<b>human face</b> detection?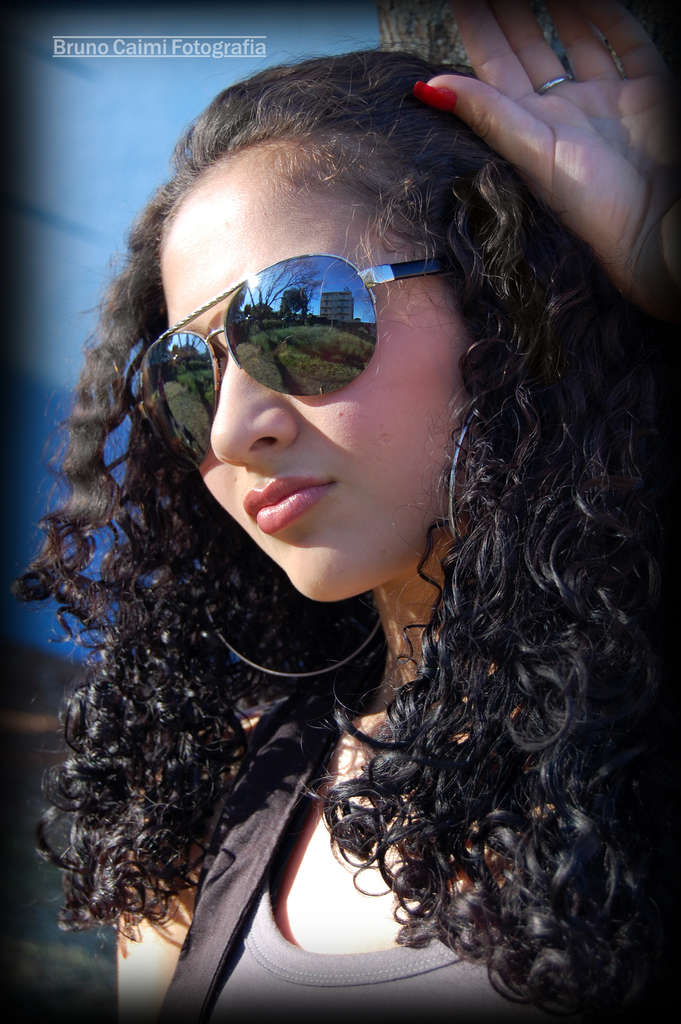
[156, 148, 474, 599]
